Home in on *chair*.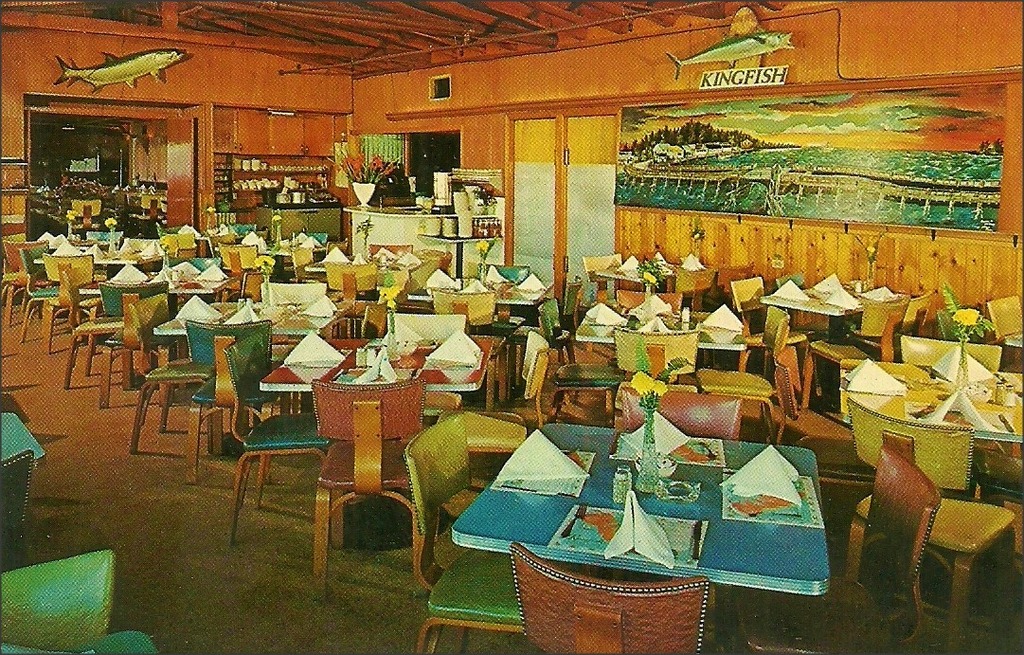
Homed in at [611,387,741,440].
